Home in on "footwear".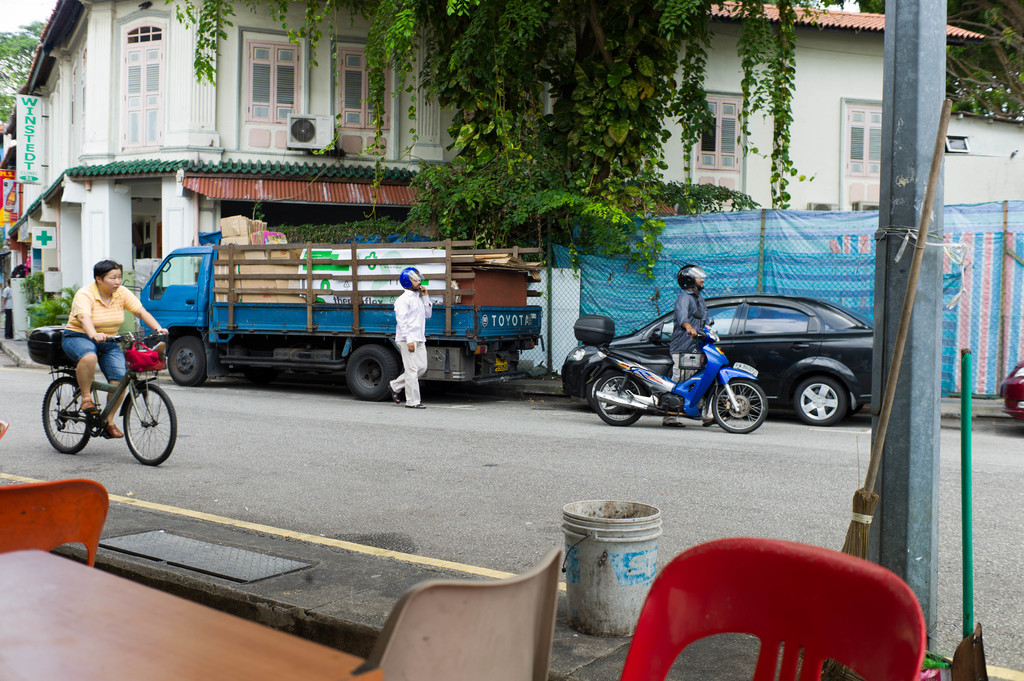
Homed in at {"left": 702, "top": 419, "right": 714, "bottom": 427}.
